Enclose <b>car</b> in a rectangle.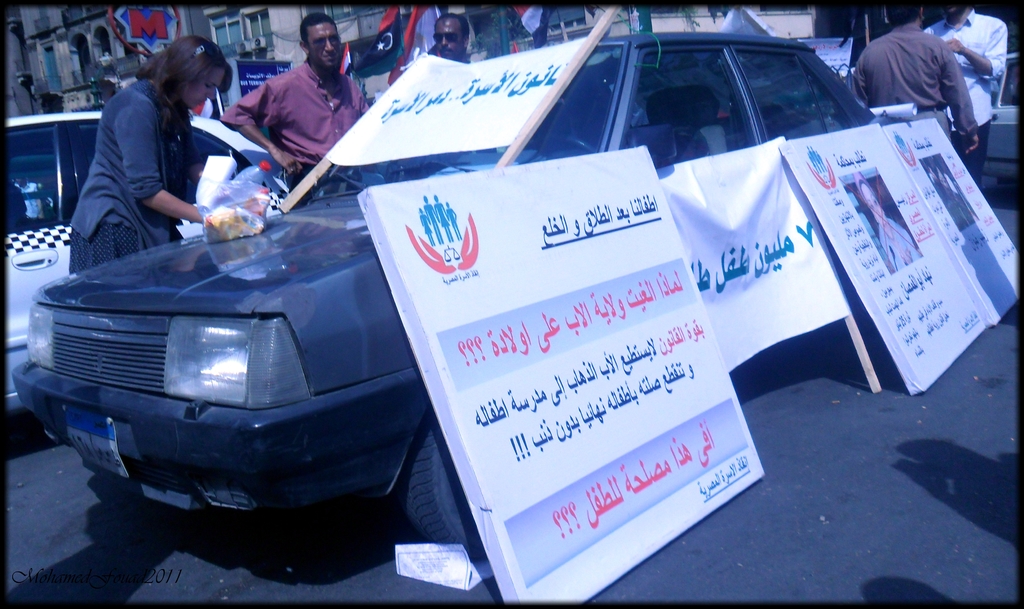
x1=6 y1=30 x2=983 y2=564.
